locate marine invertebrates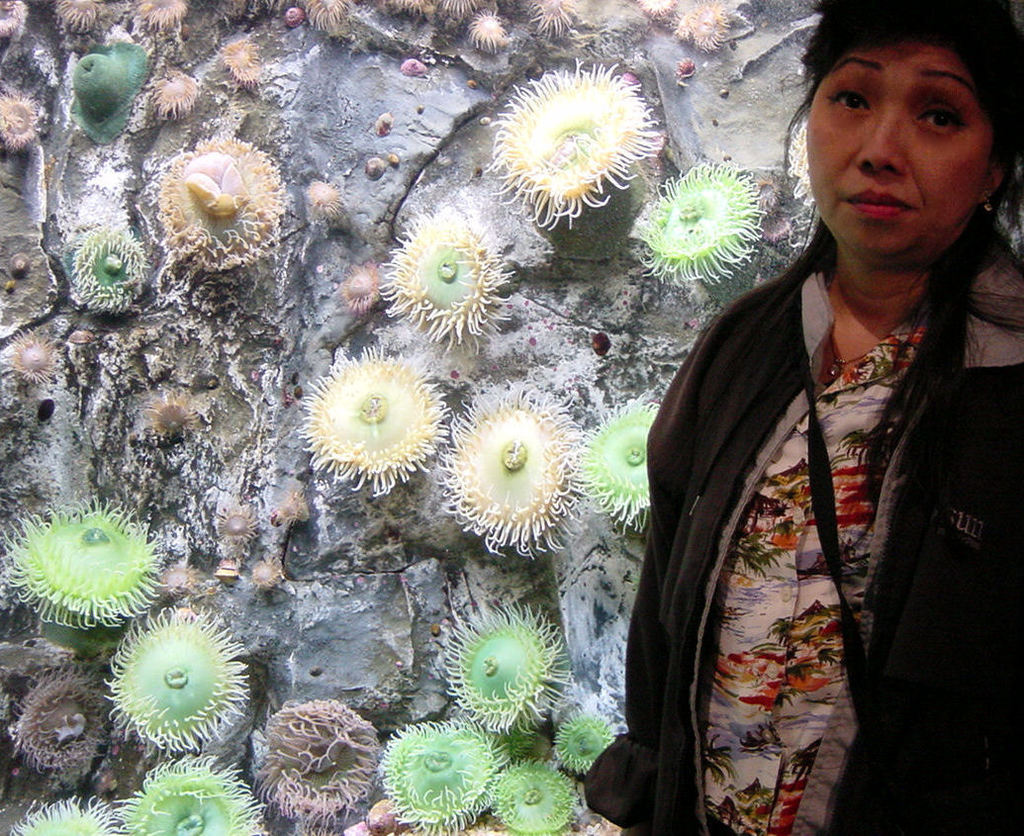
box(525, 0, 583, 46)
